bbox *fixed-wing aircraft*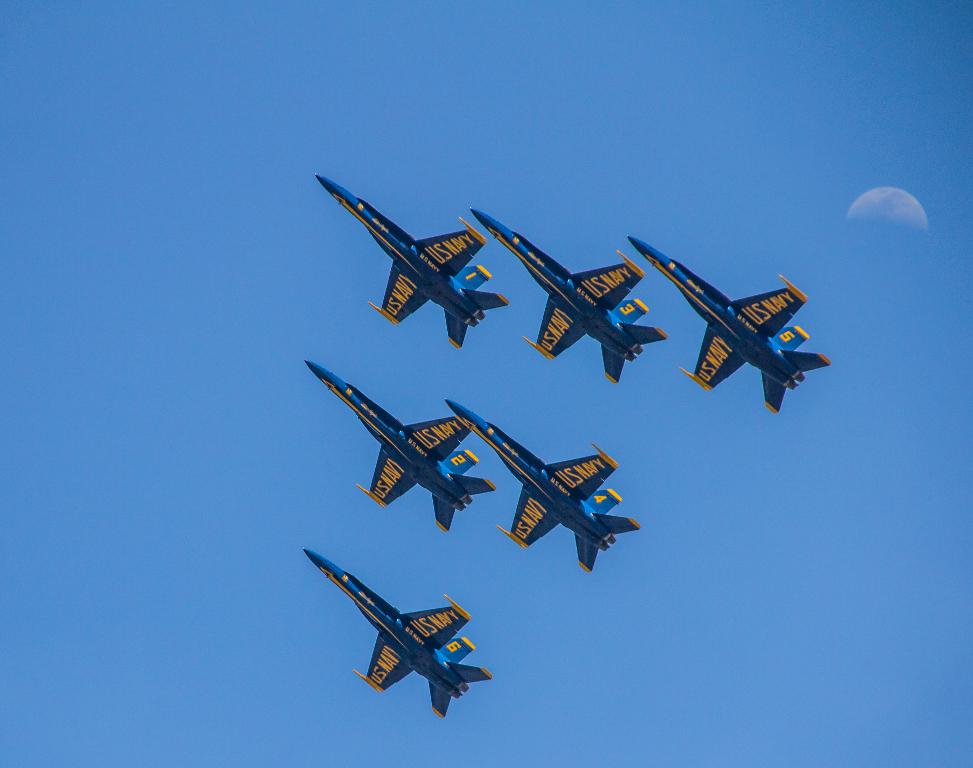
l=307, t=353, r=494, b=528
